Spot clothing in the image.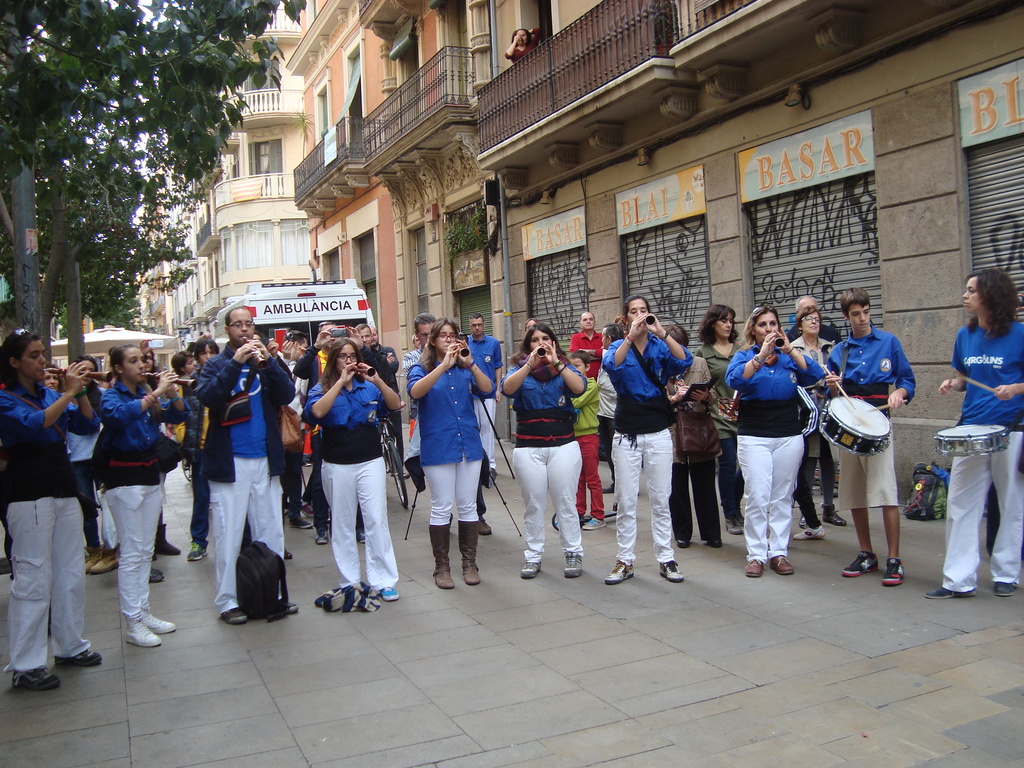
clothing found at 418,349,481,524.
